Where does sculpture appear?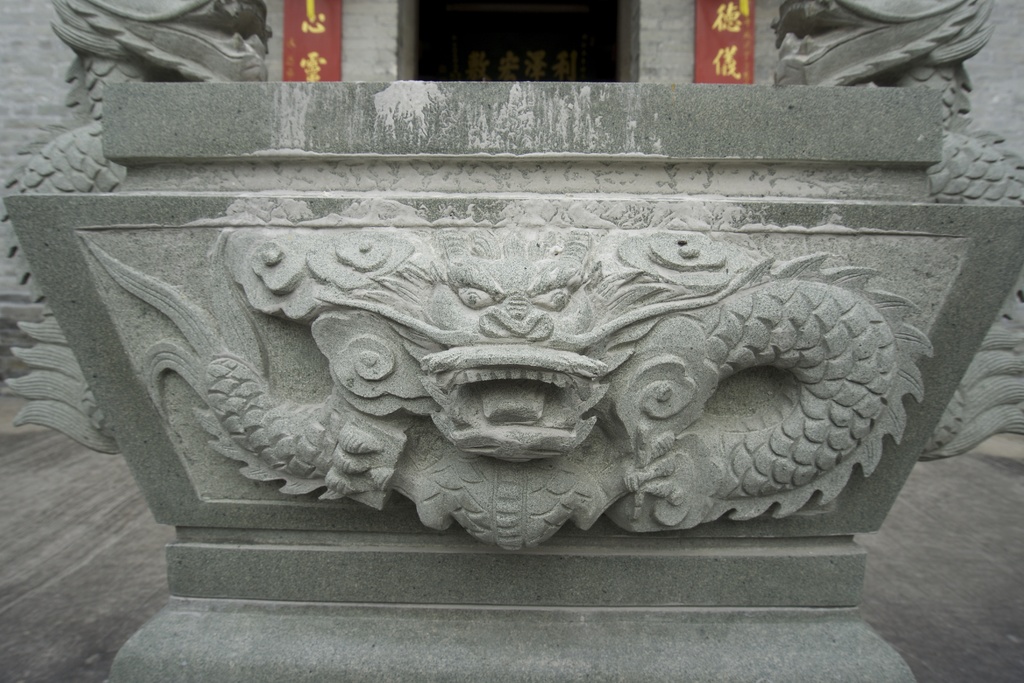
Appears at 771:0:1023:462.
